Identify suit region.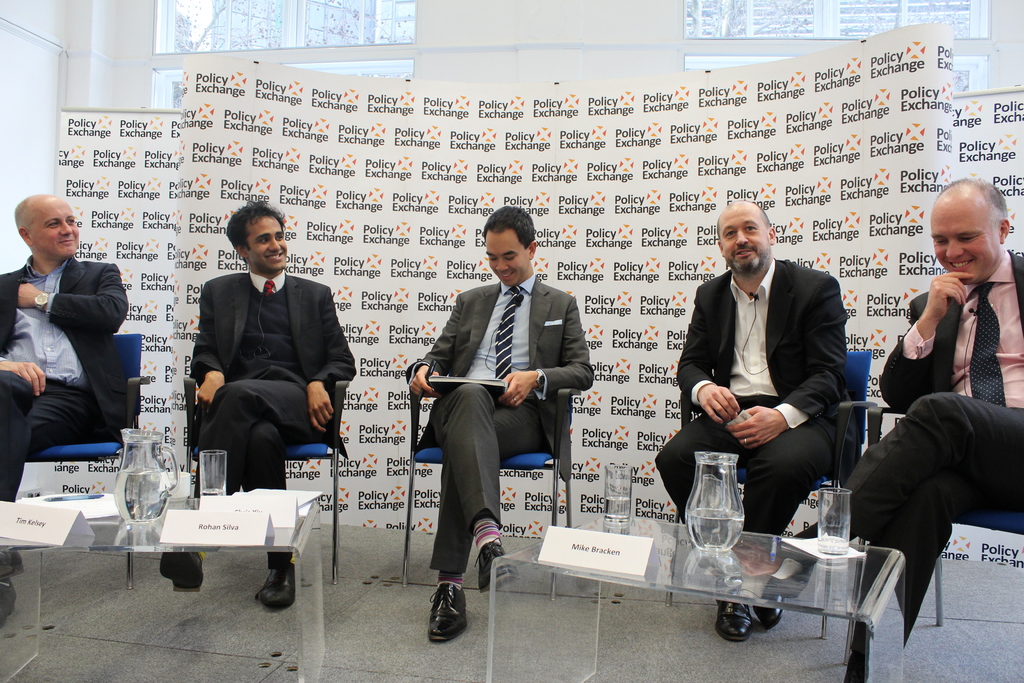
Region: locate(681, 212, 868, 550).
